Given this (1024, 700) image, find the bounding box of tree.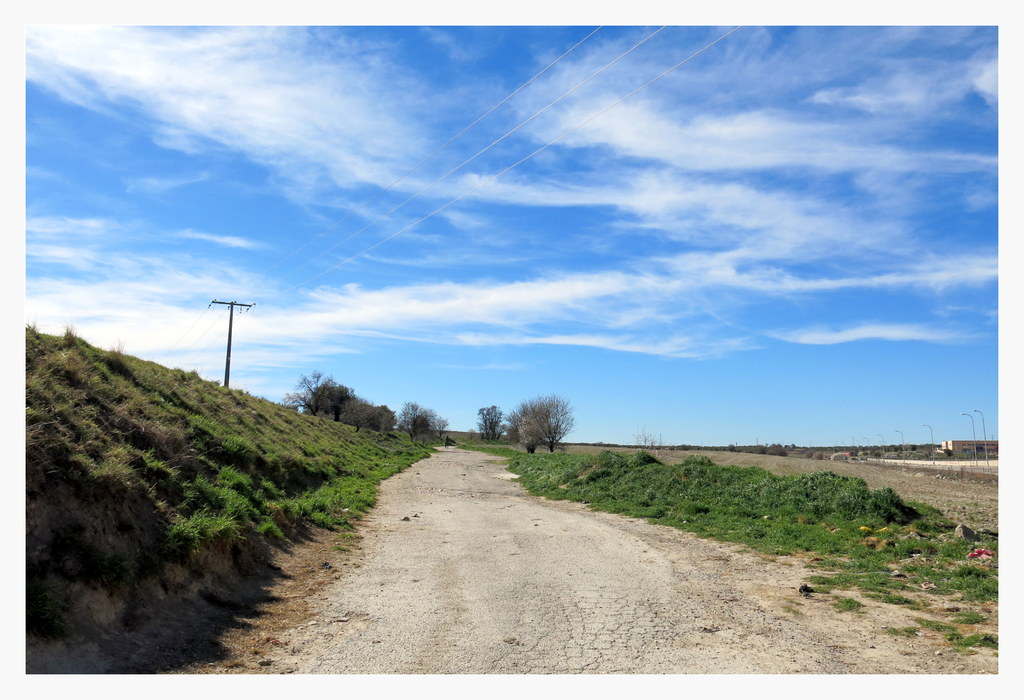
box(755, 445, 769, 458).
